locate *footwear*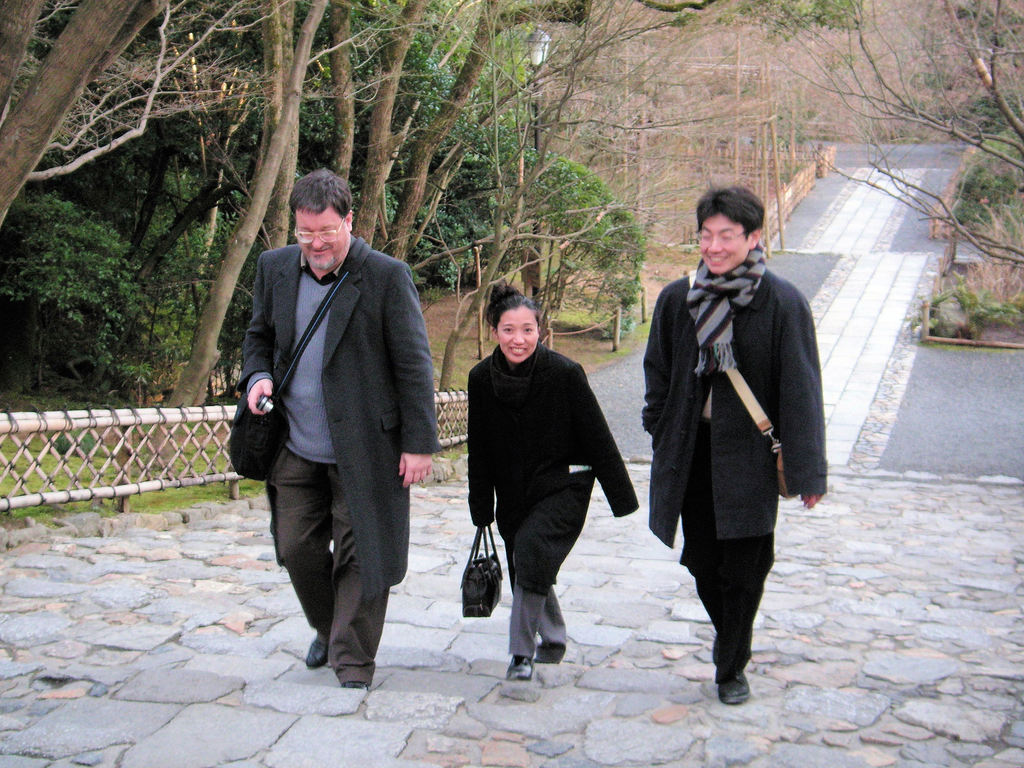
Rect(307, 642, 326, 667)
